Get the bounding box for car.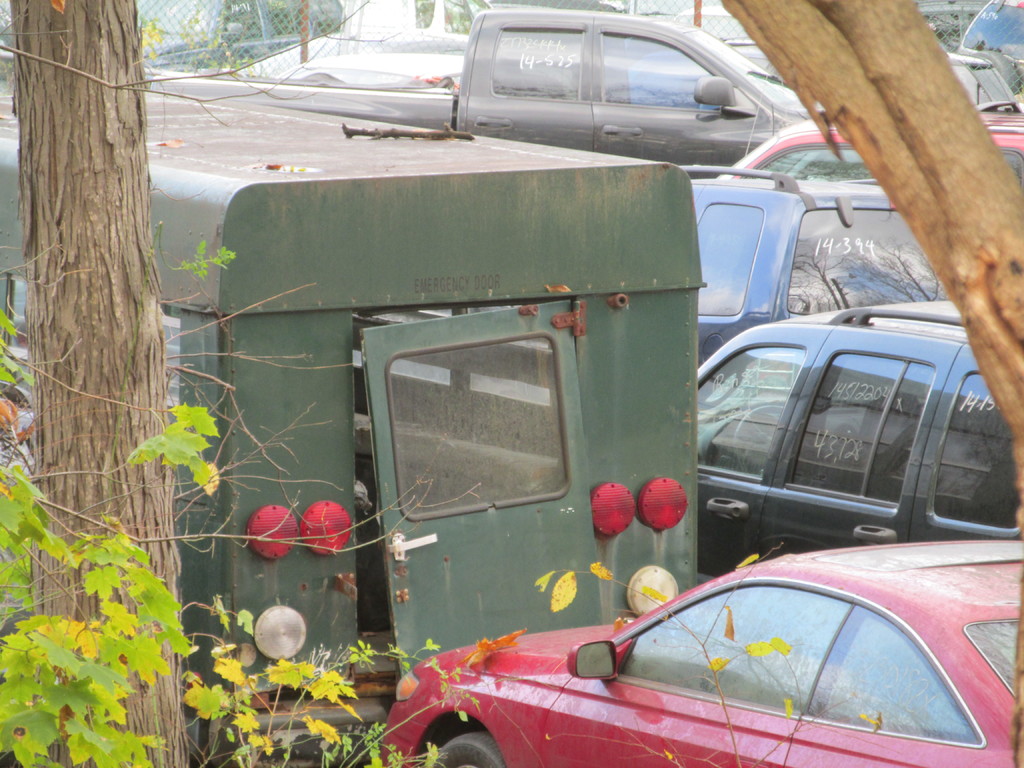
x1=692, y1=180, x2=957, y2=372.
